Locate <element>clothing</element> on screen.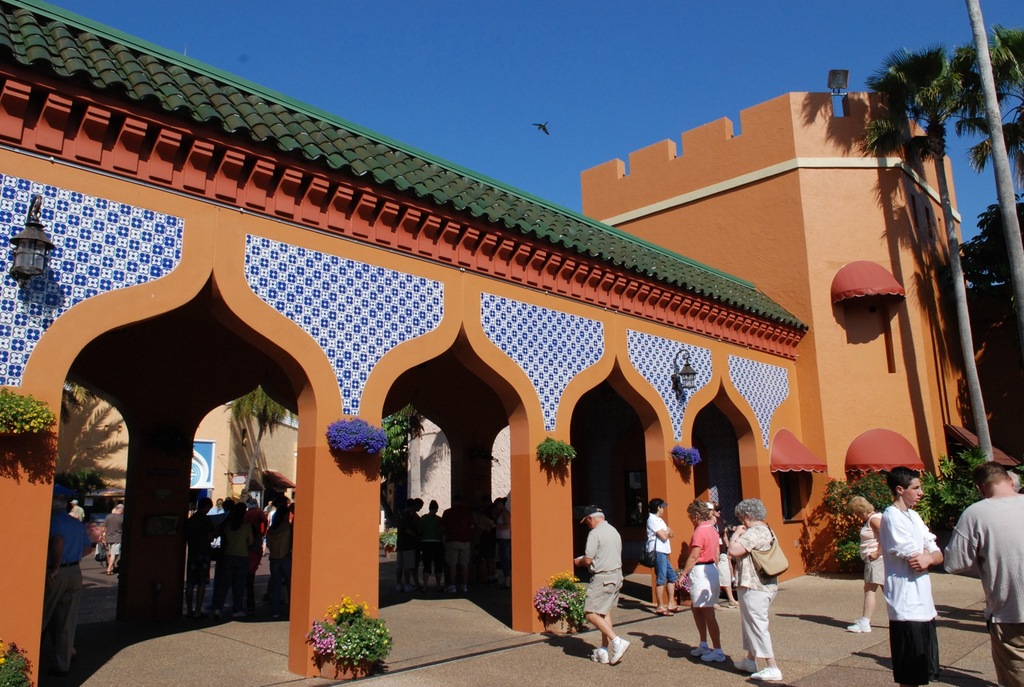
On screen at box(205, 503, 222, 545).
